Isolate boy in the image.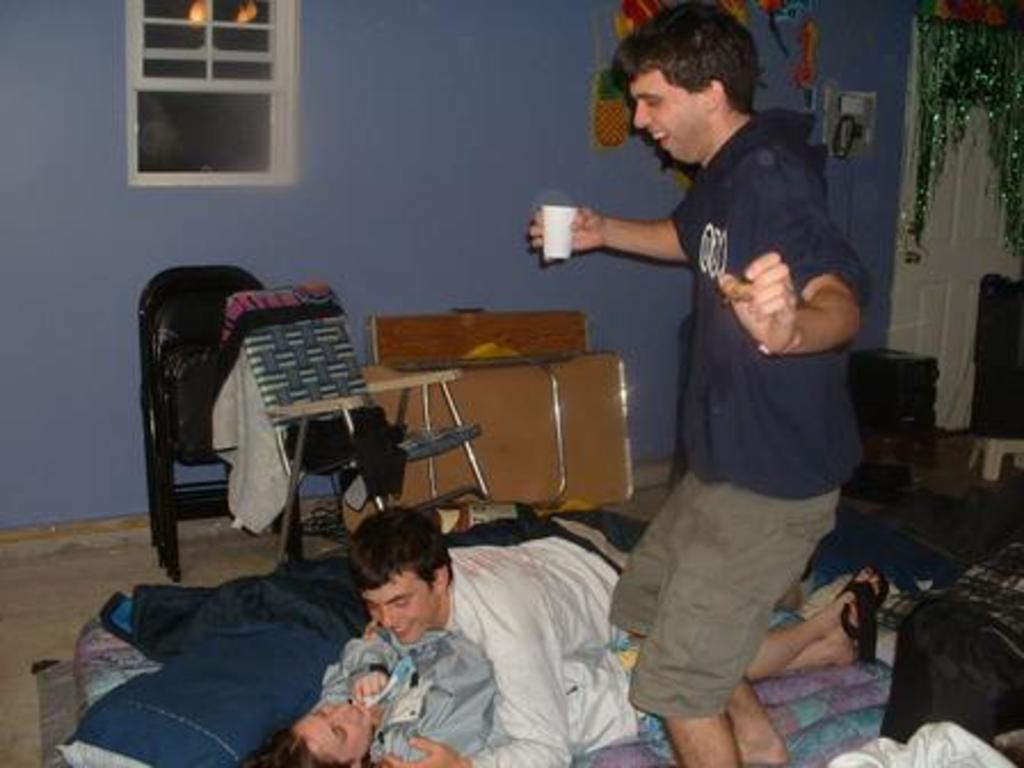
Isolated region: <bbox>535, 25, 898, 706</bbox>.
